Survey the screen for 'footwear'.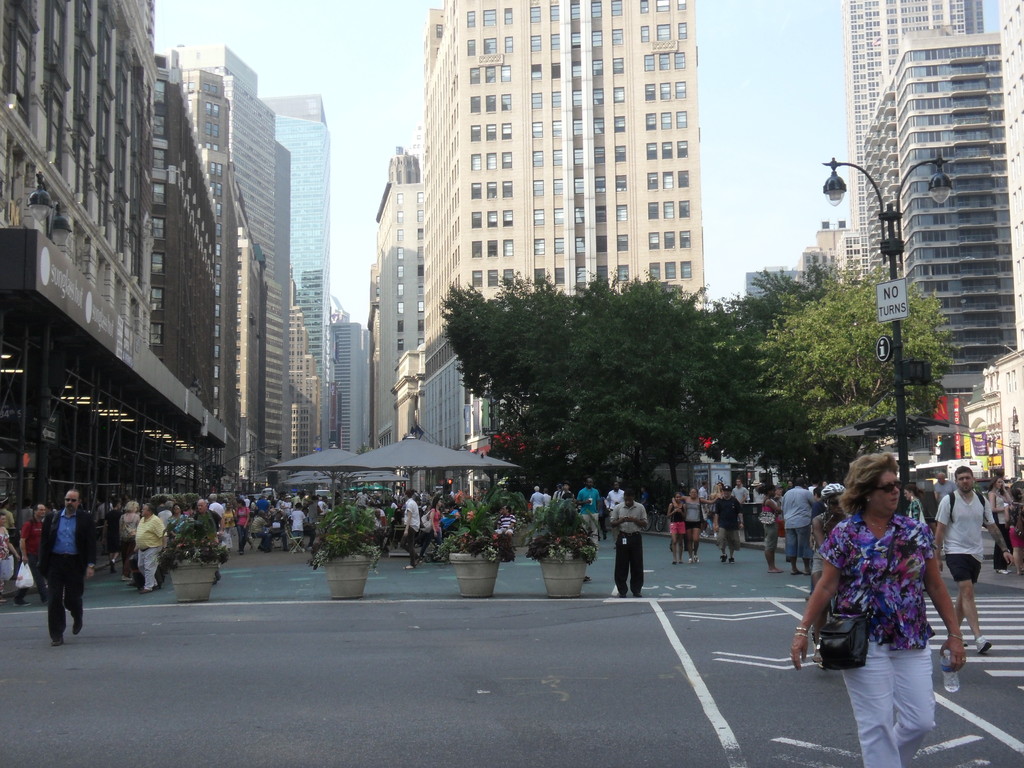
Survey found: {"left": 119, "top": 574, "right": 135, "bottom": 585}.
